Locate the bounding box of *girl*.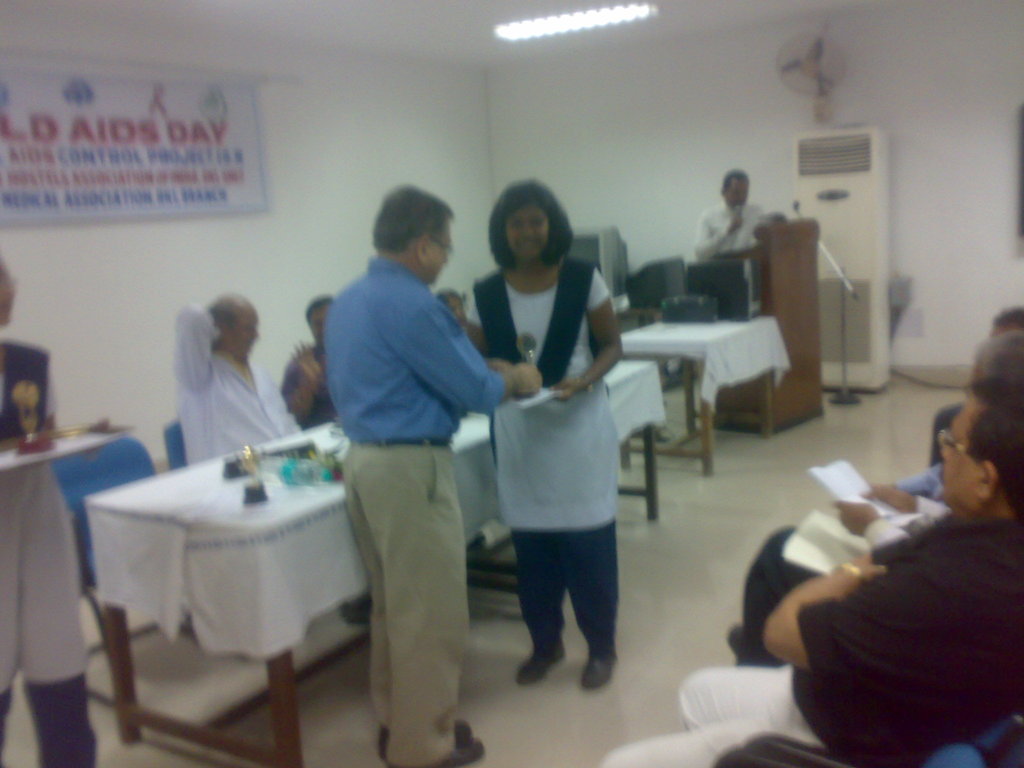
Bounding box: l=0, t=246, r=93, b=767.
